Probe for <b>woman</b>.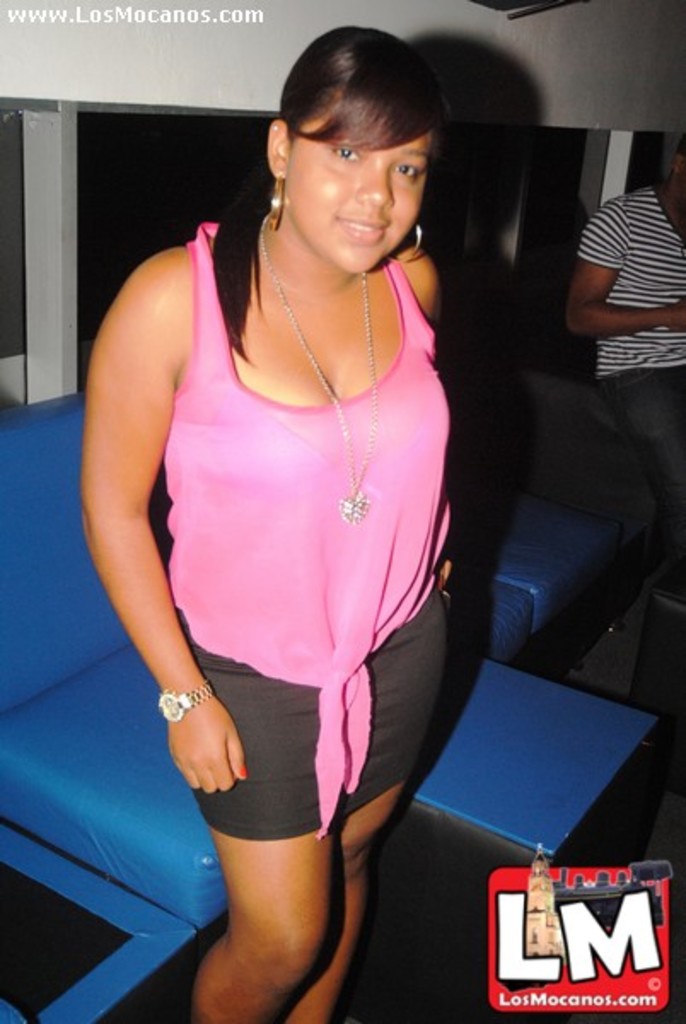
Probe result: bbox(89, 31, 495, 995).
